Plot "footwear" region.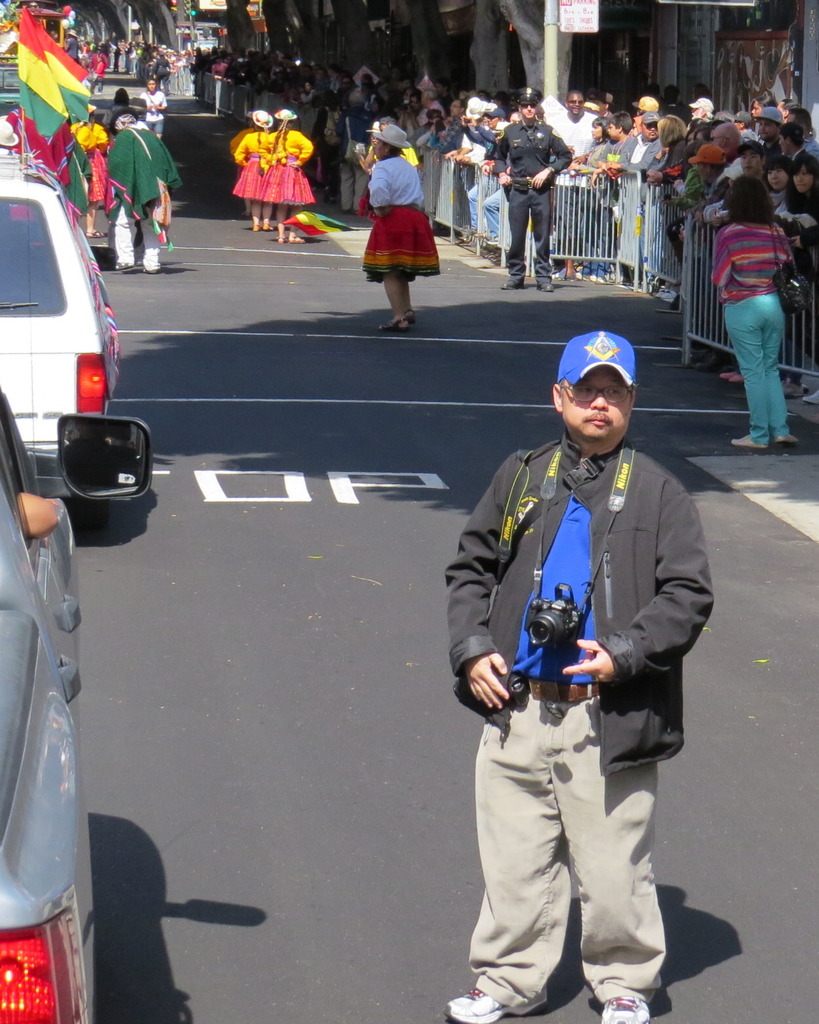
Plotted at [x1=720, y1=371, x2=738, y2=380].
